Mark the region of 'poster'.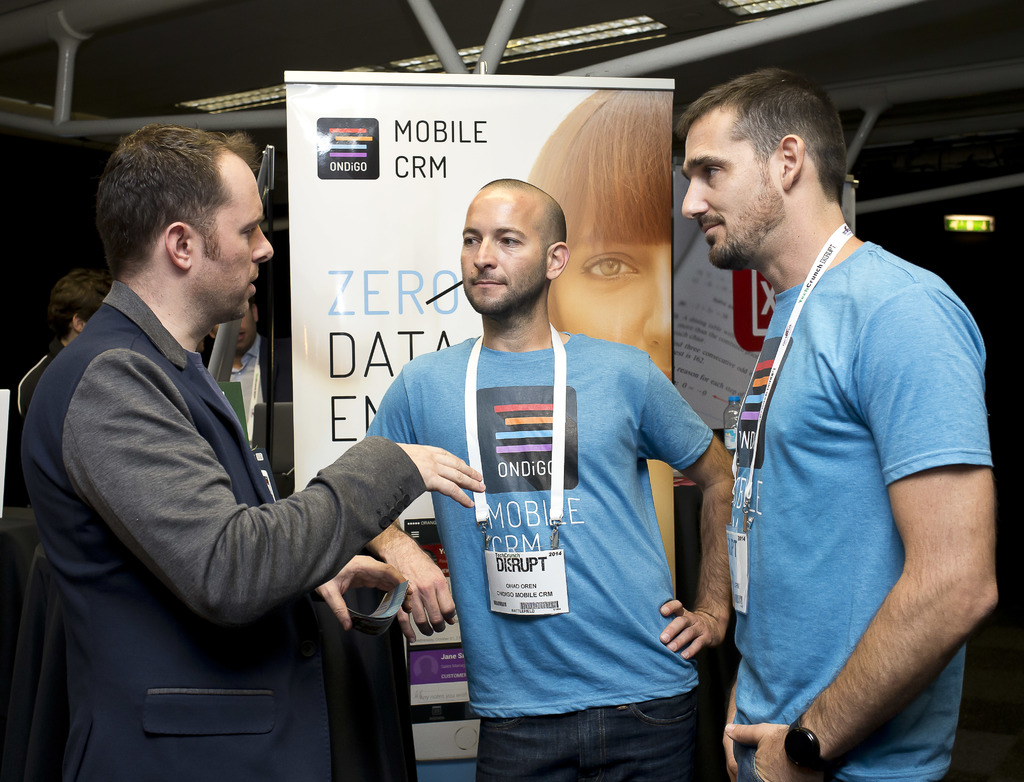
Region: [x1=283, y1=62, x2=676, y2=706].
